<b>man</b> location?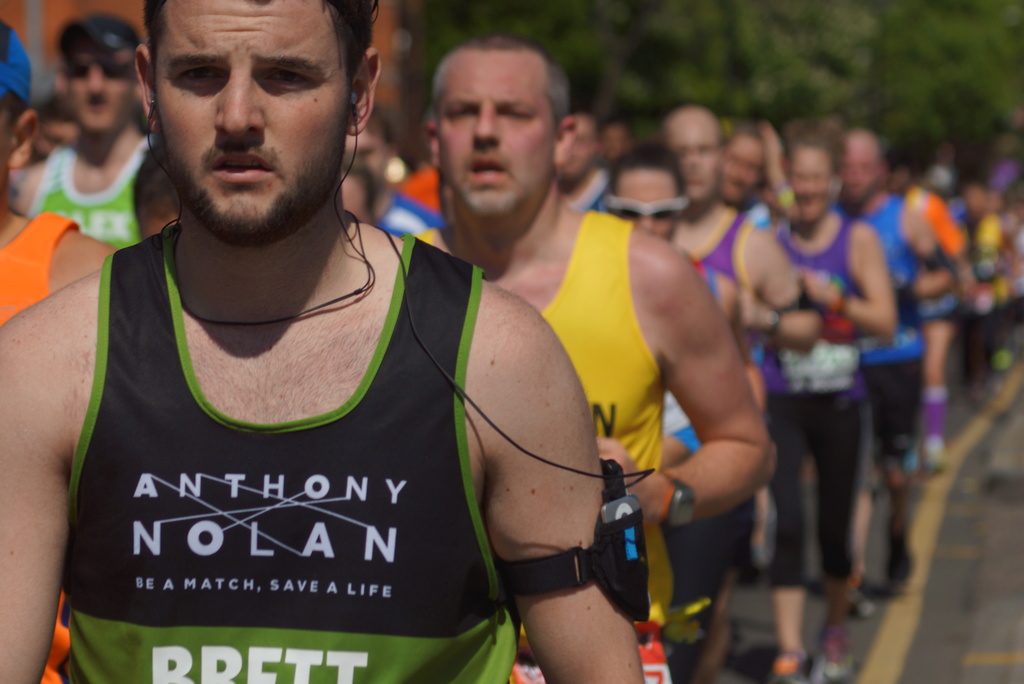
(6, 6, 156, 247)
